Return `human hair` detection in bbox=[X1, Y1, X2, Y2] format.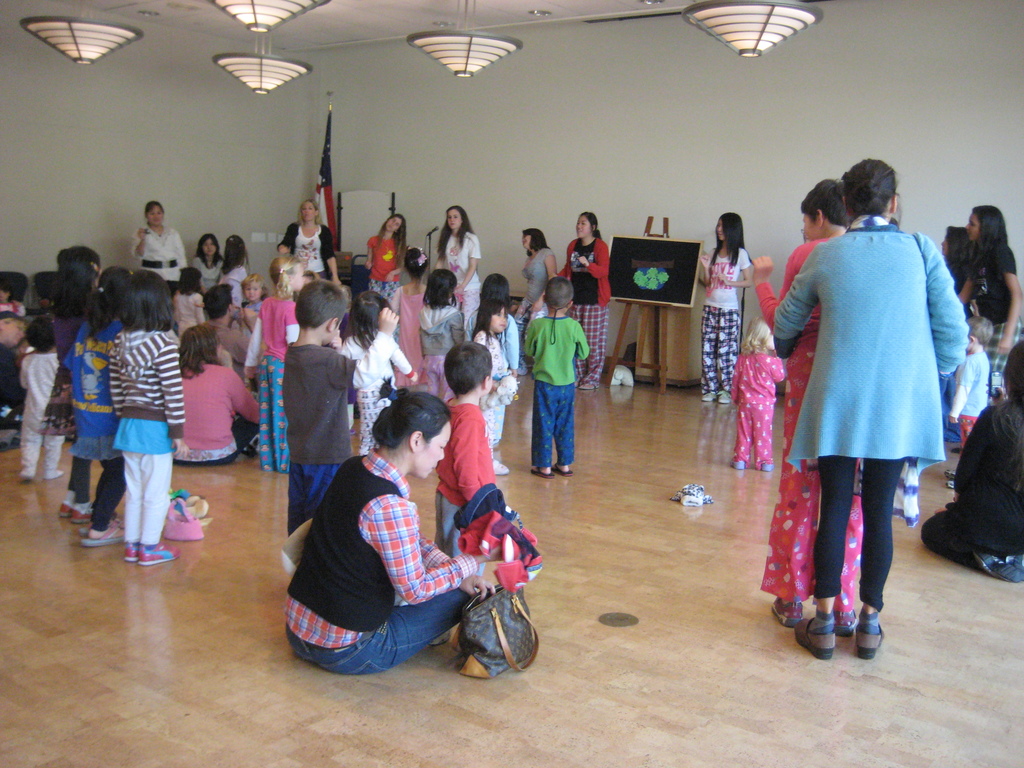
bbox=[196, 234, 227, 262].
